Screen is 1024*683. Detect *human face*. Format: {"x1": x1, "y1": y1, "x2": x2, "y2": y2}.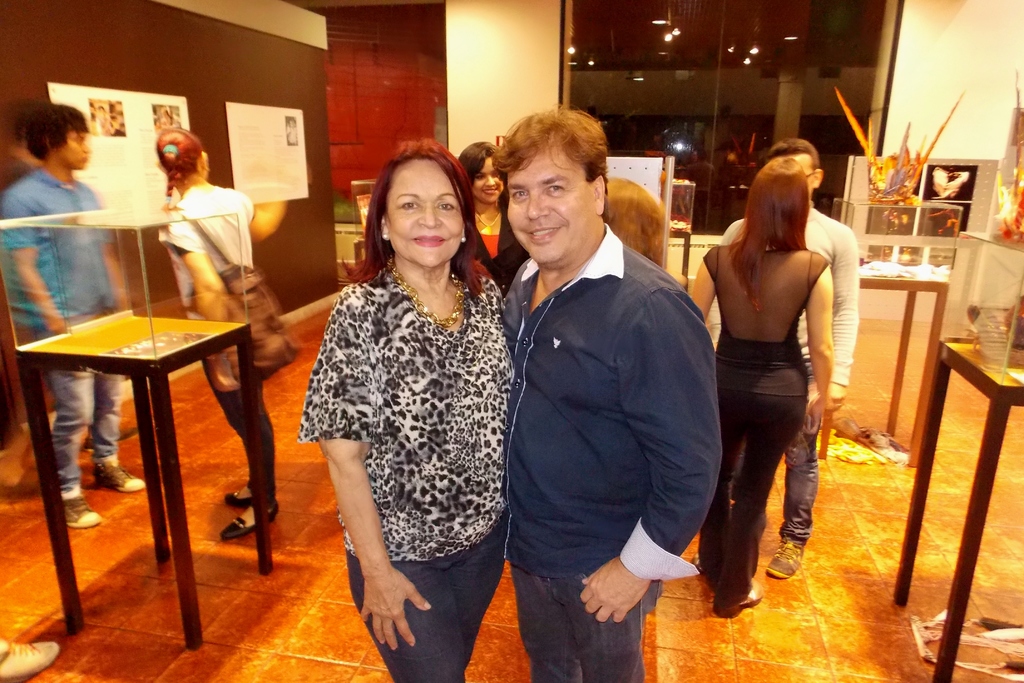
{"x1": 54, "y1": 129, "x2": 86, "y2": 170}.
